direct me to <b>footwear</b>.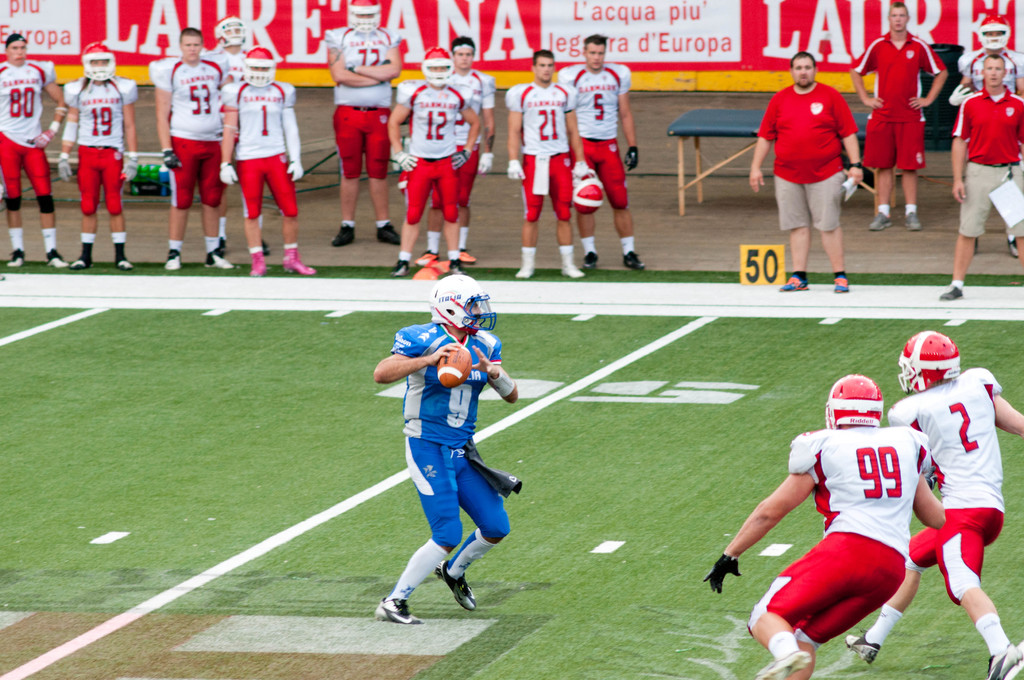
Direction: <bbox>8, 252, 21, 270</bbox>.
